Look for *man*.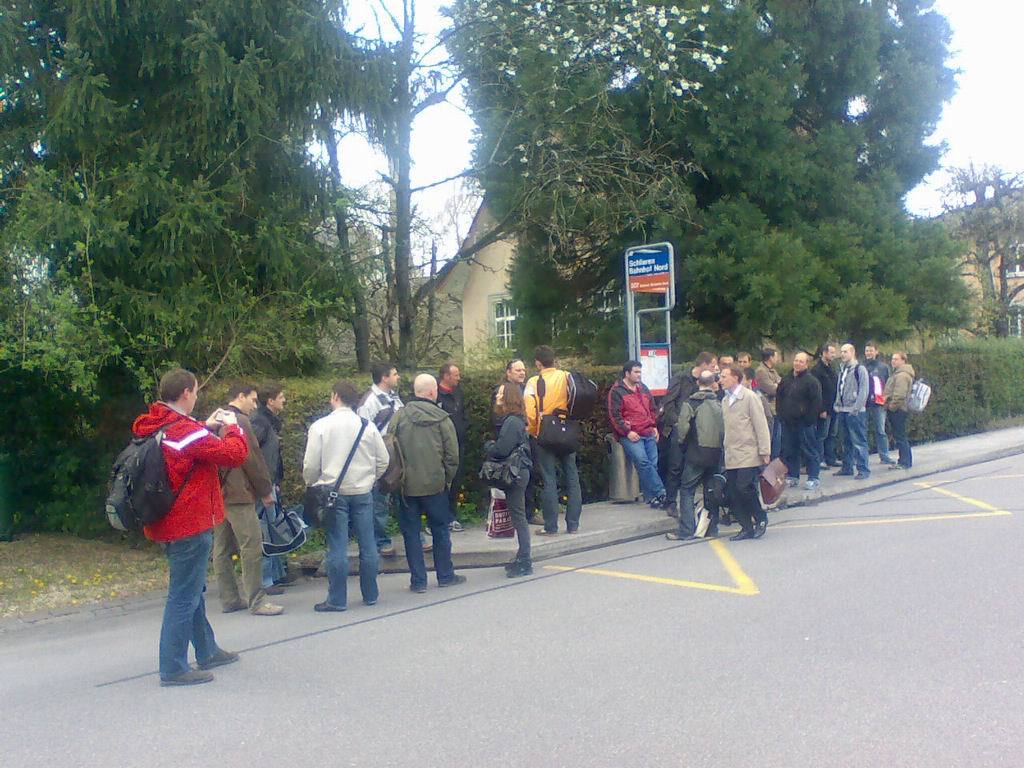
Found: 247 383 289 594.
